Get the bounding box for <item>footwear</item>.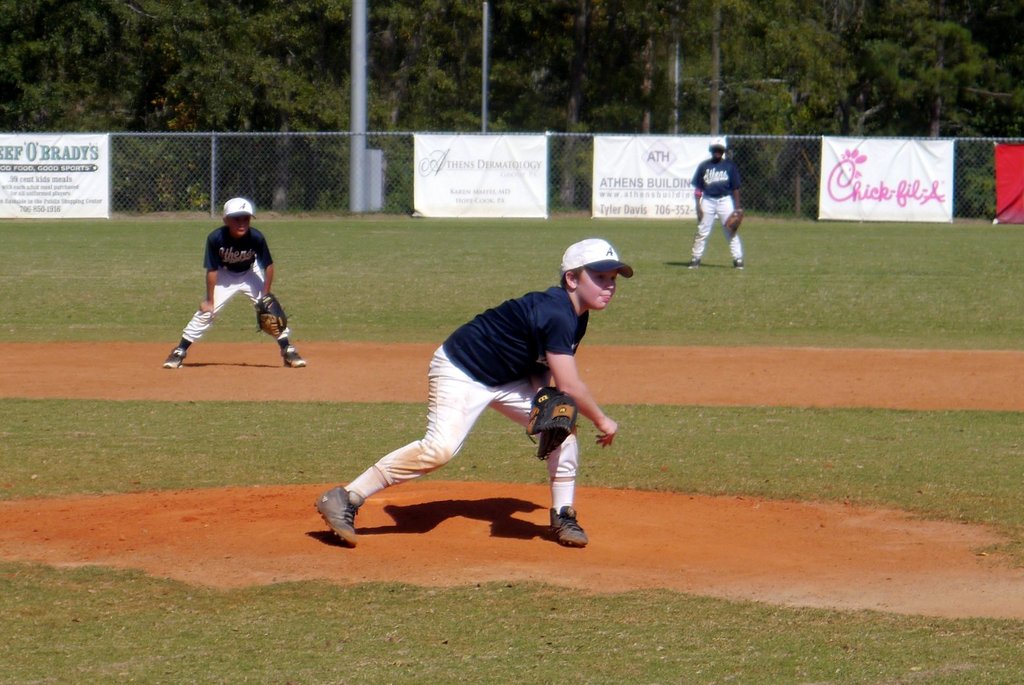
BBox(731, 257, 742, 266).
